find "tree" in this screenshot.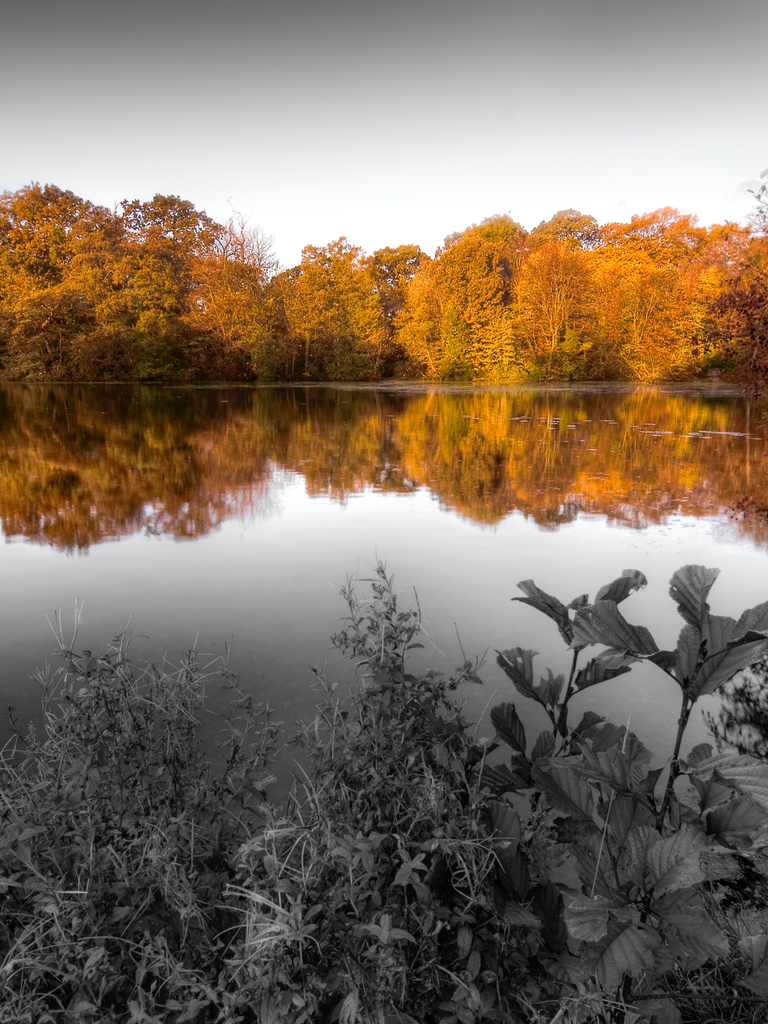
The bounding box for "tree" is [579, 195, 767, 362].
